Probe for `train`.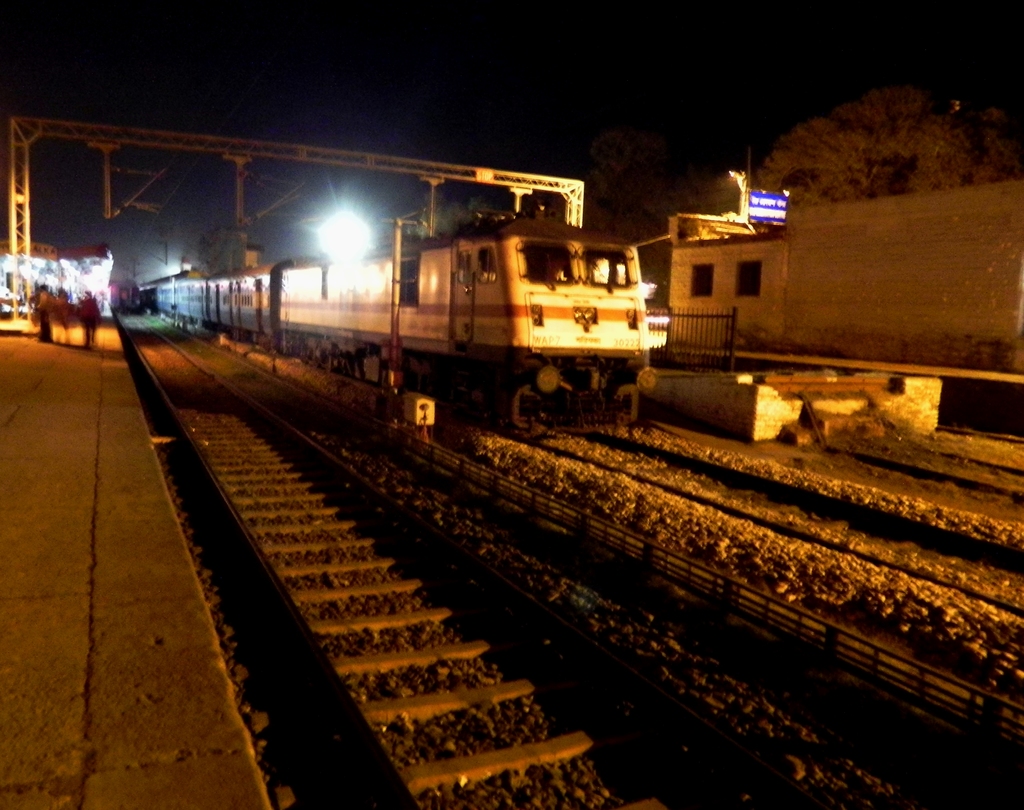
Probe result: x1=138, y1=212, x2=655, y2=432.
